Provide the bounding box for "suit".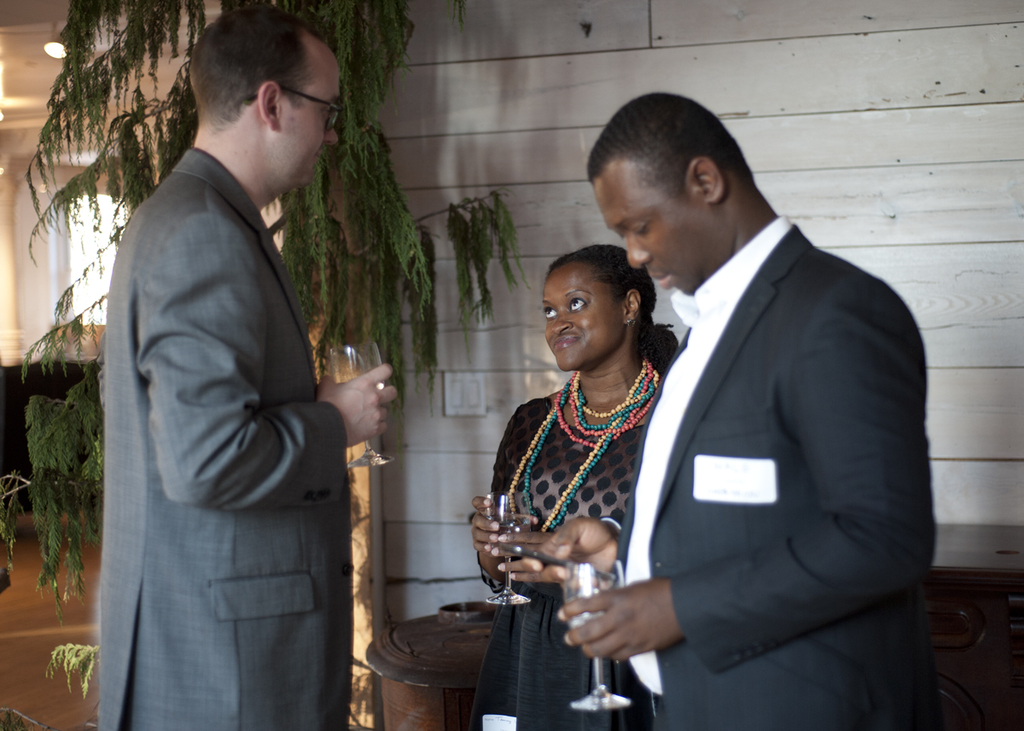
crop(96, 142, 355, 730).
